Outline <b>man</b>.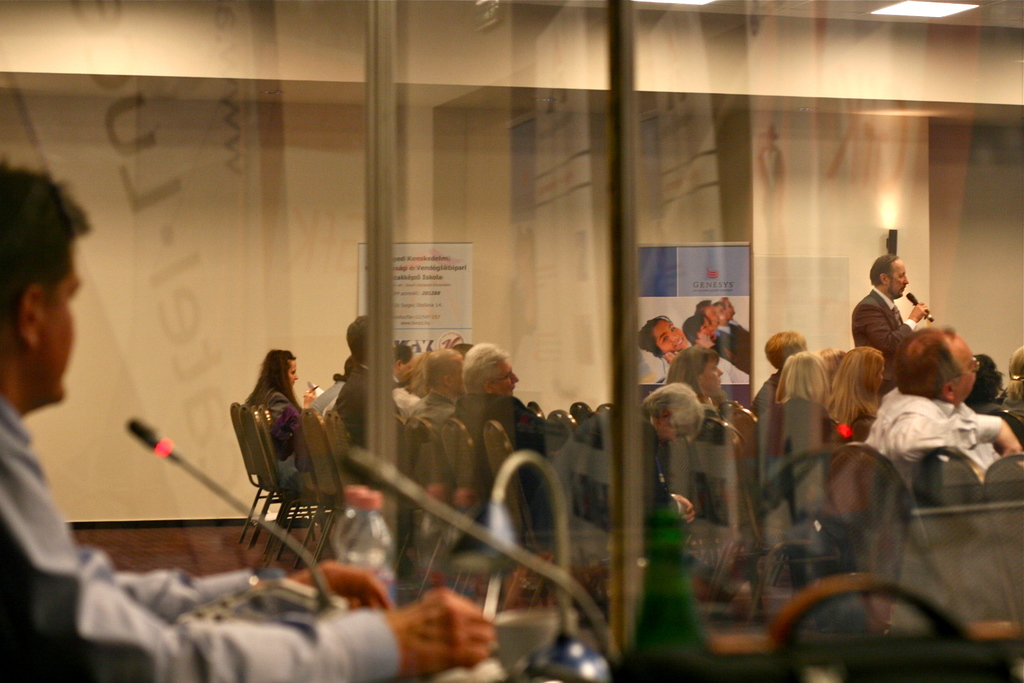
Outline: l=391, t=342, r=417, b=385.
